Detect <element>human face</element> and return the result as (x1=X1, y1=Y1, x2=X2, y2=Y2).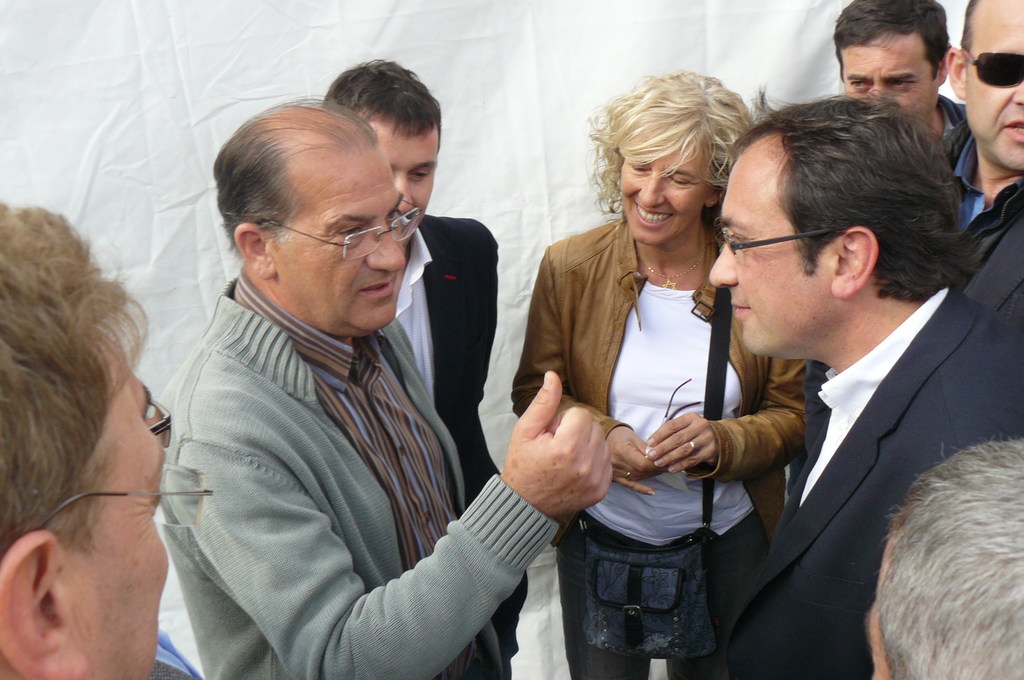
(x1=273, y1=150, x2=408, y2=336).
